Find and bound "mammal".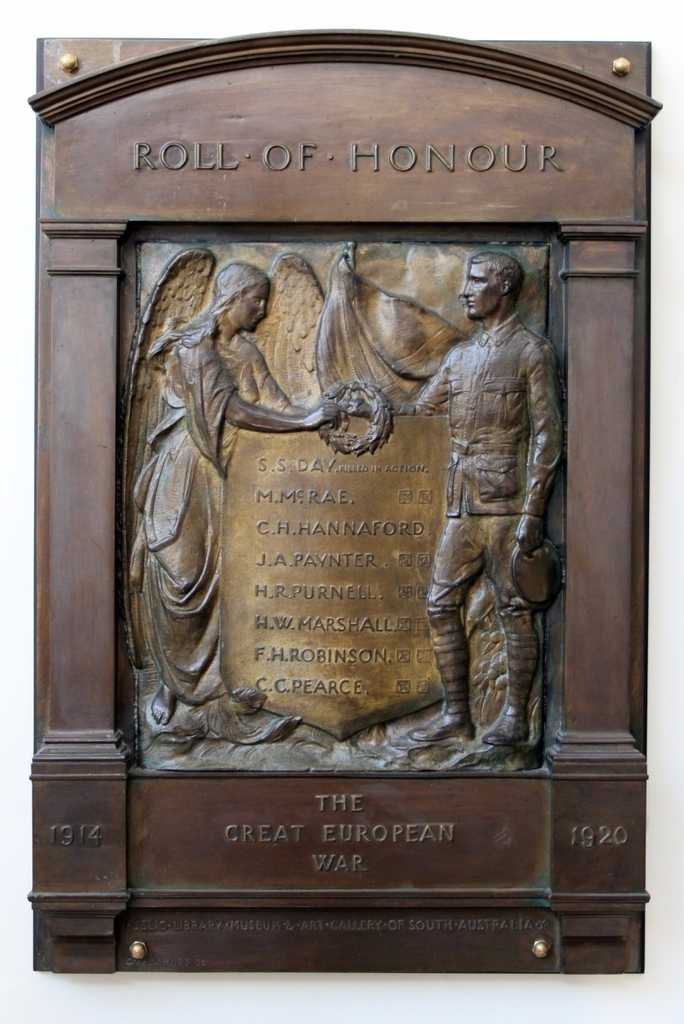
Bound: 116/249/342/748.
